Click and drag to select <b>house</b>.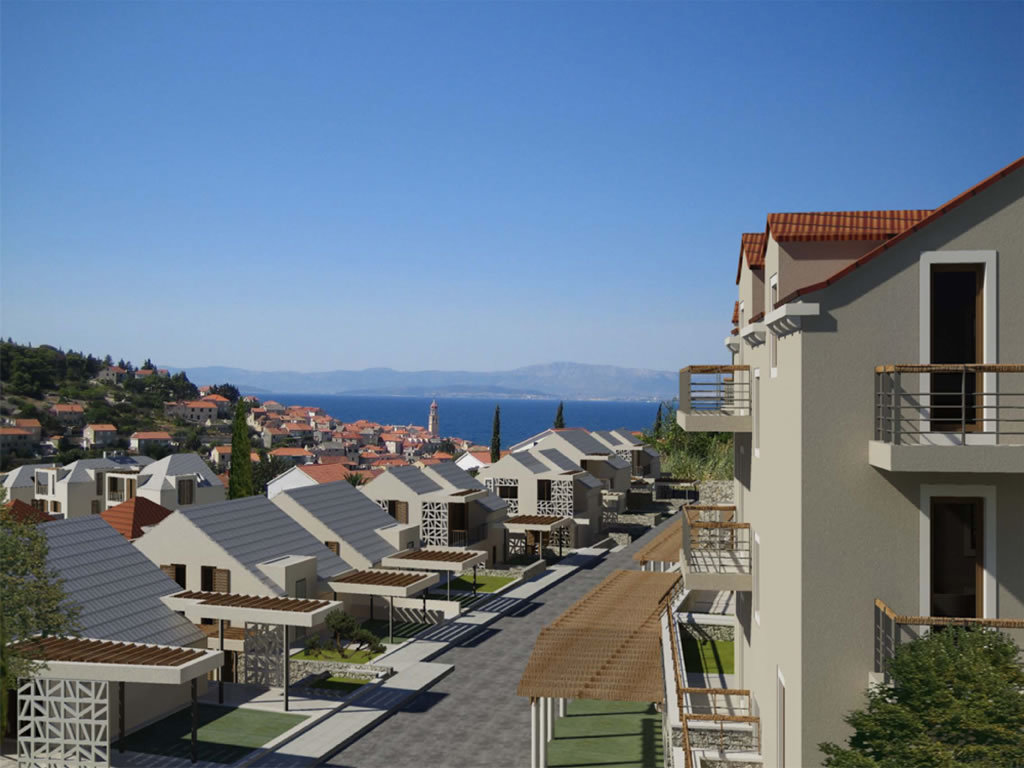
Selection: [0,500,231,767].
